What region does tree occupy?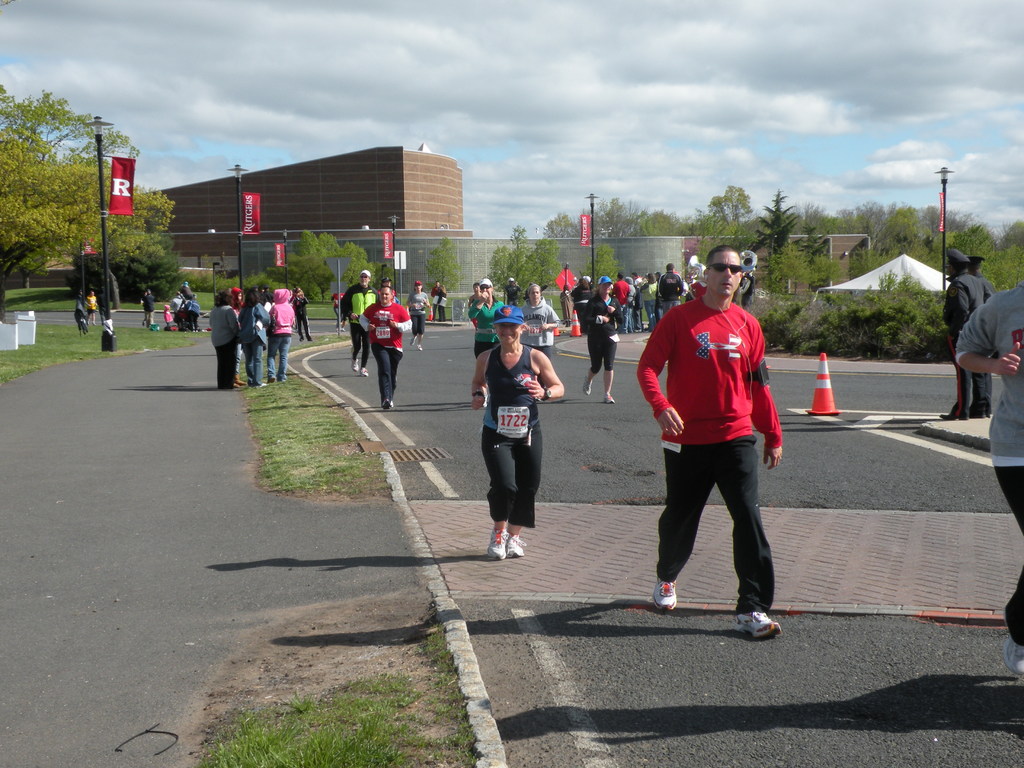
l=744, t=185, r=803, b=300.
